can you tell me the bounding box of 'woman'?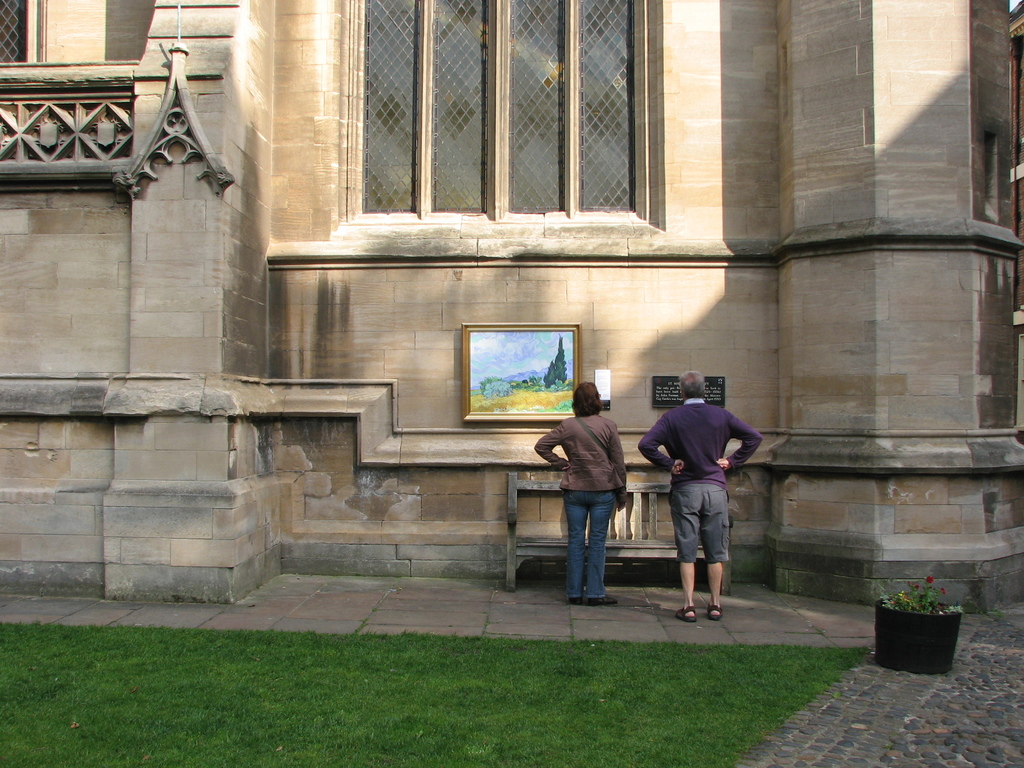
(533,380,629,603).
